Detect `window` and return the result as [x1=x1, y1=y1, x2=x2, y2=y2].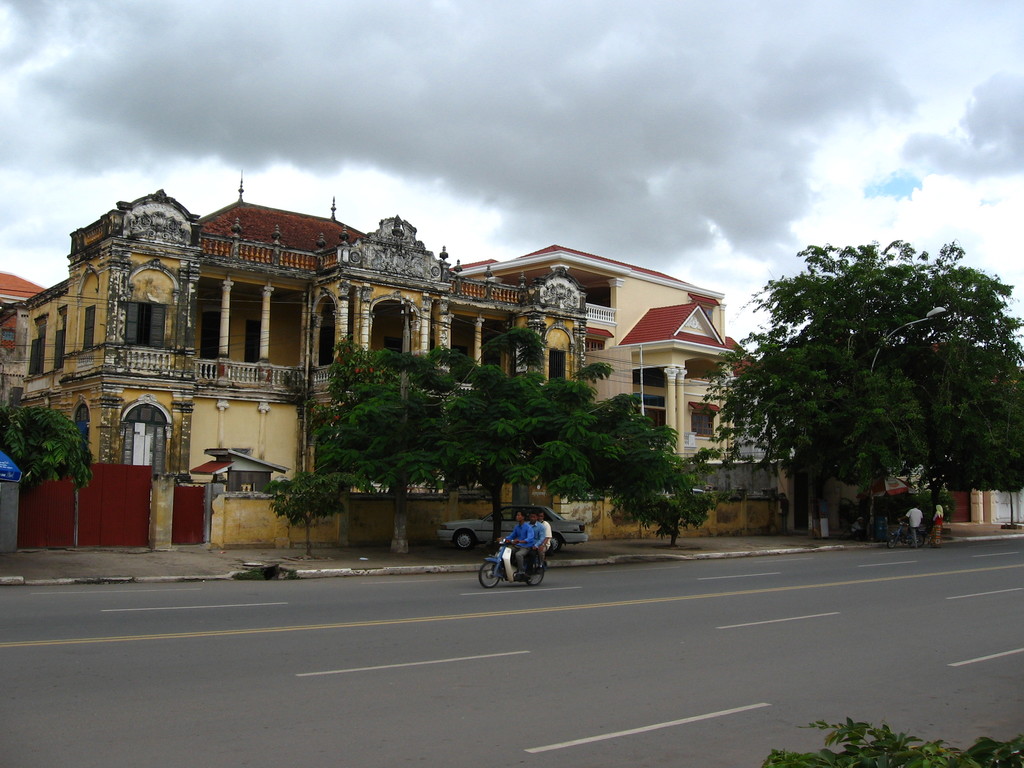
[x1=385, y1=337, x2=405, y2=356].
